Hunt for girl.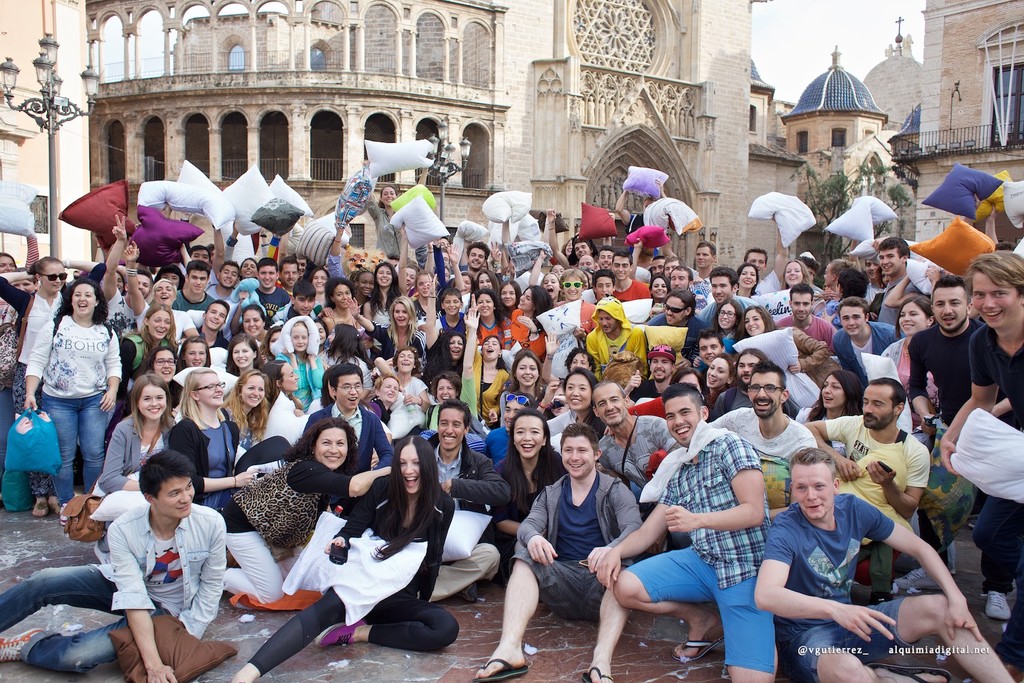
Hunted down at bbox(477, 268, 494, 290).
